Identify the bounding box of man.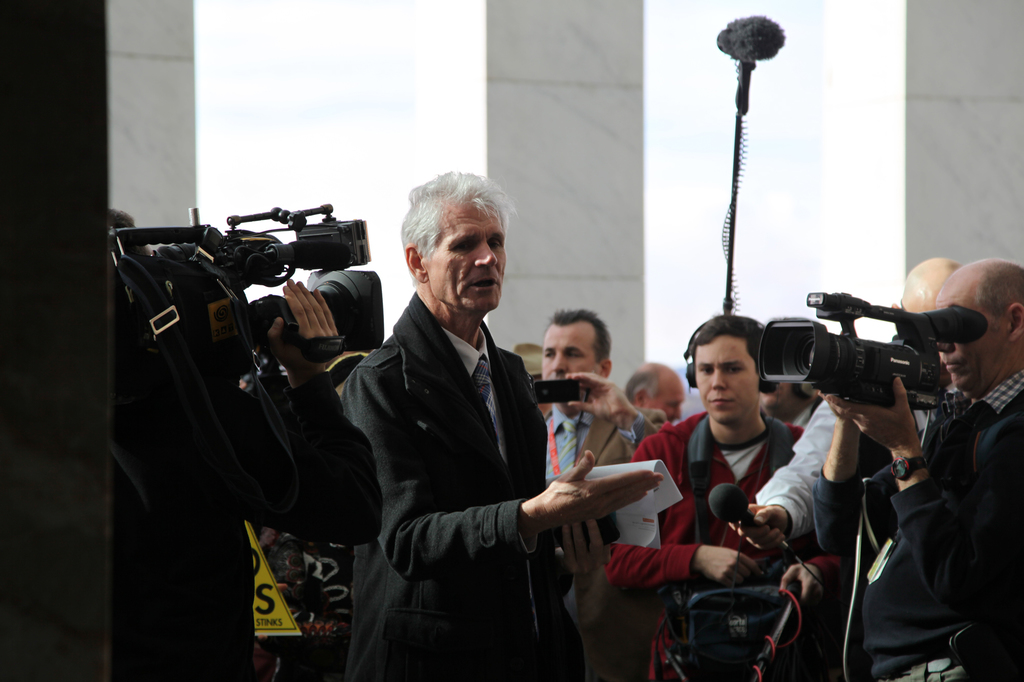
<box>332,175,598,671</box>.
